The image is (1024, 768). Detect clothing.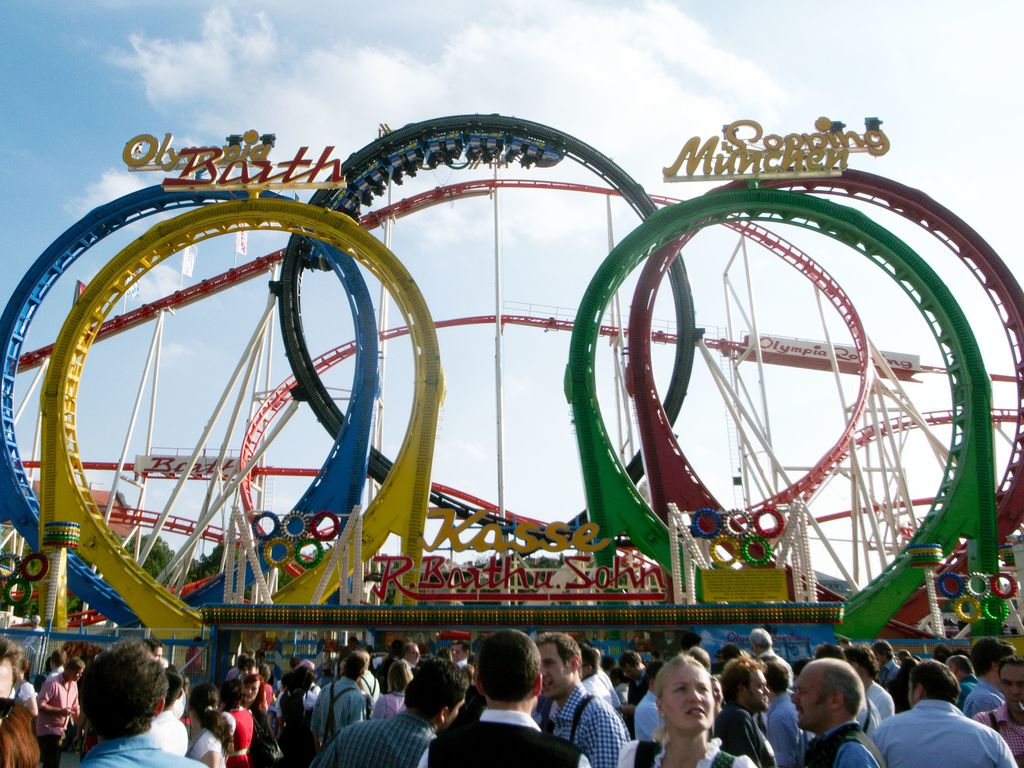
Detection: (140, 710, 190, 758).
